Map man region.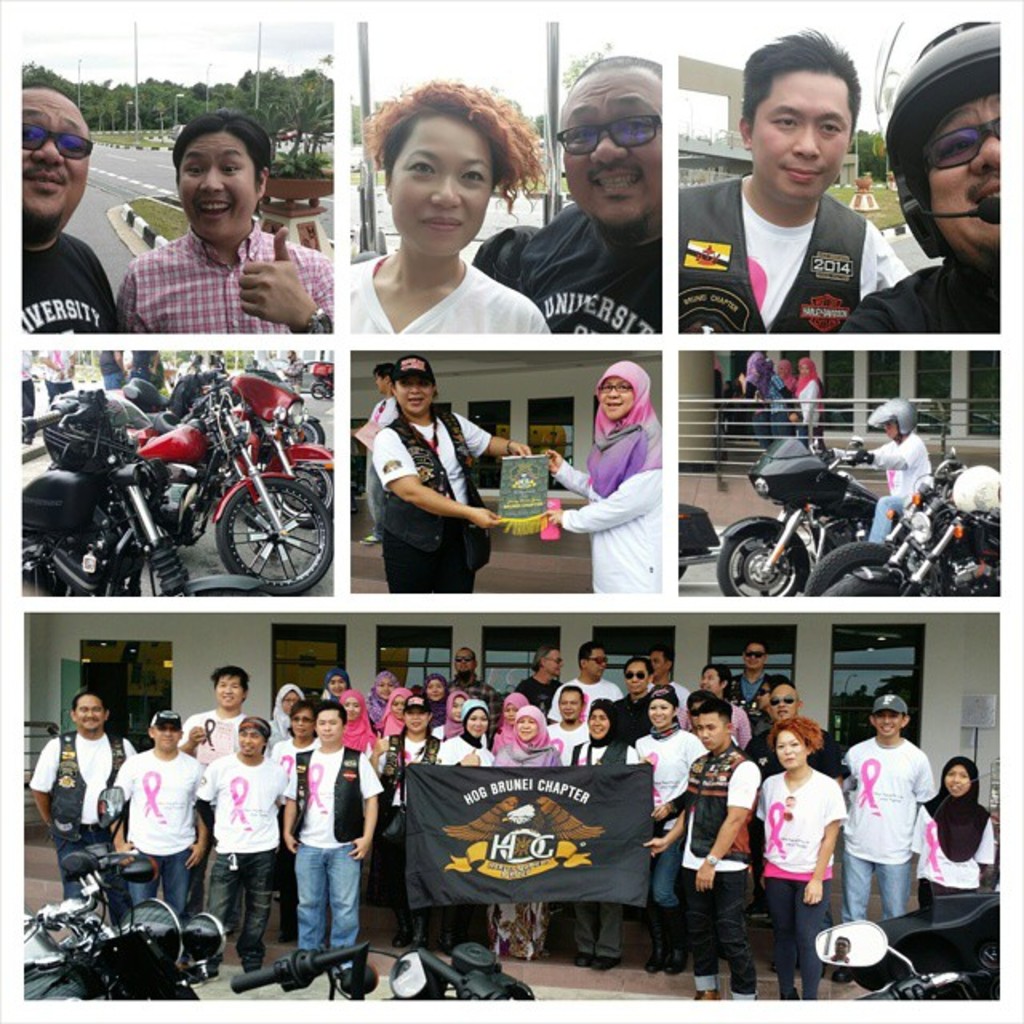
Mapped to [112, 112, 336, 338].
